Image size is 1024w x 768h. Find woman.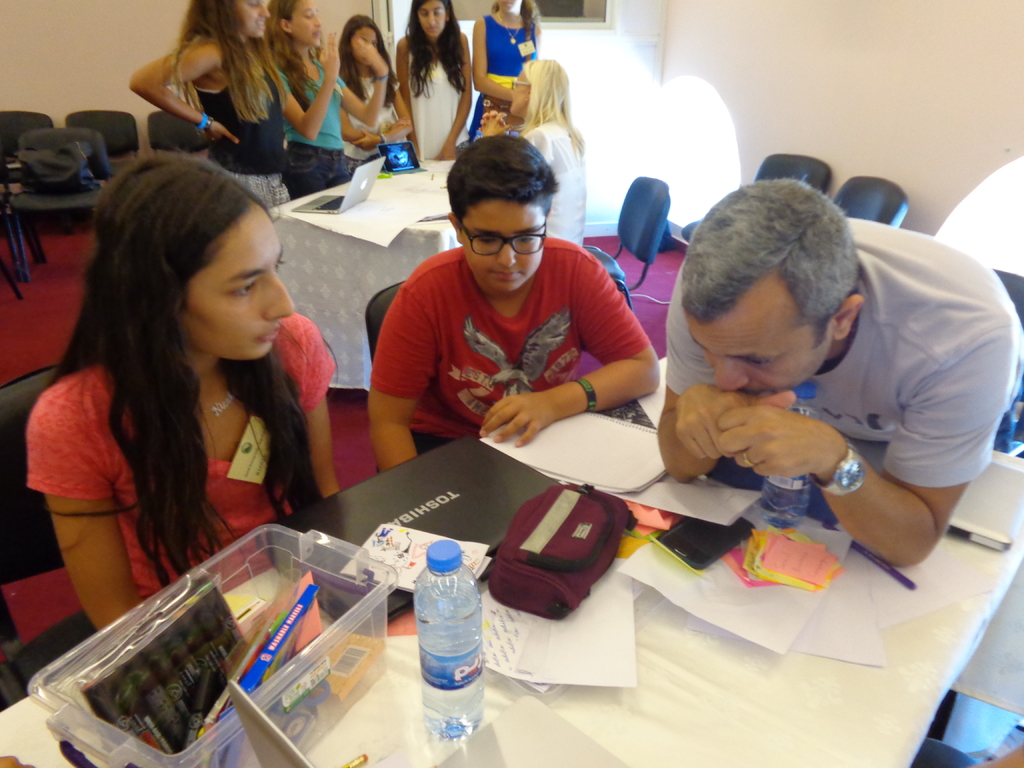
<region>470, 54, 595, 257</region>.
